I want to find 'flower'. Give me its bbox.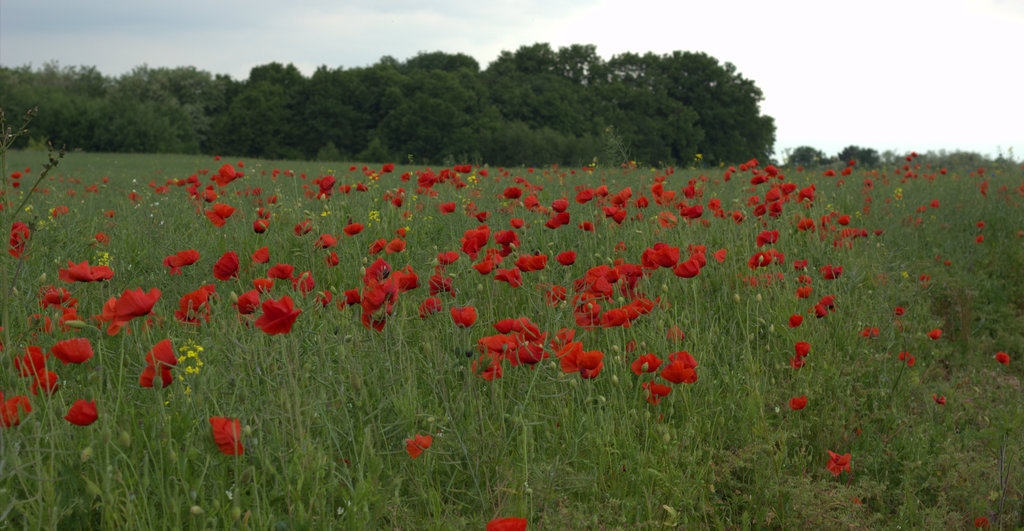
locate(826, 446, 852, 475).
